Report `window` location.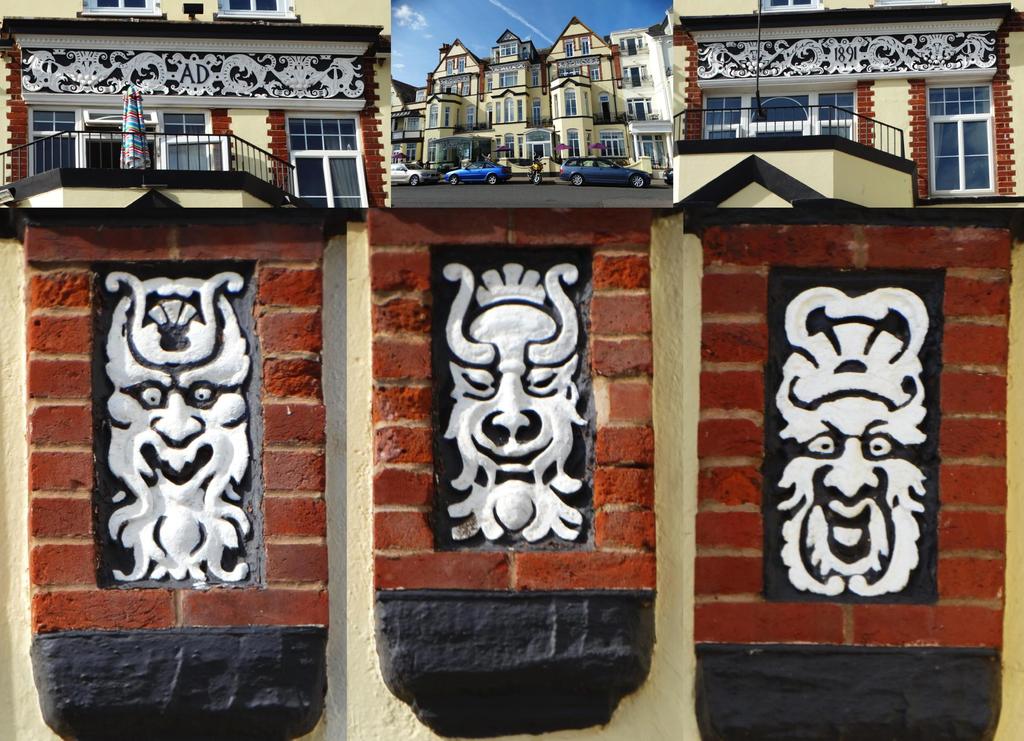
Report: rect(76, 0, 164, 20).
